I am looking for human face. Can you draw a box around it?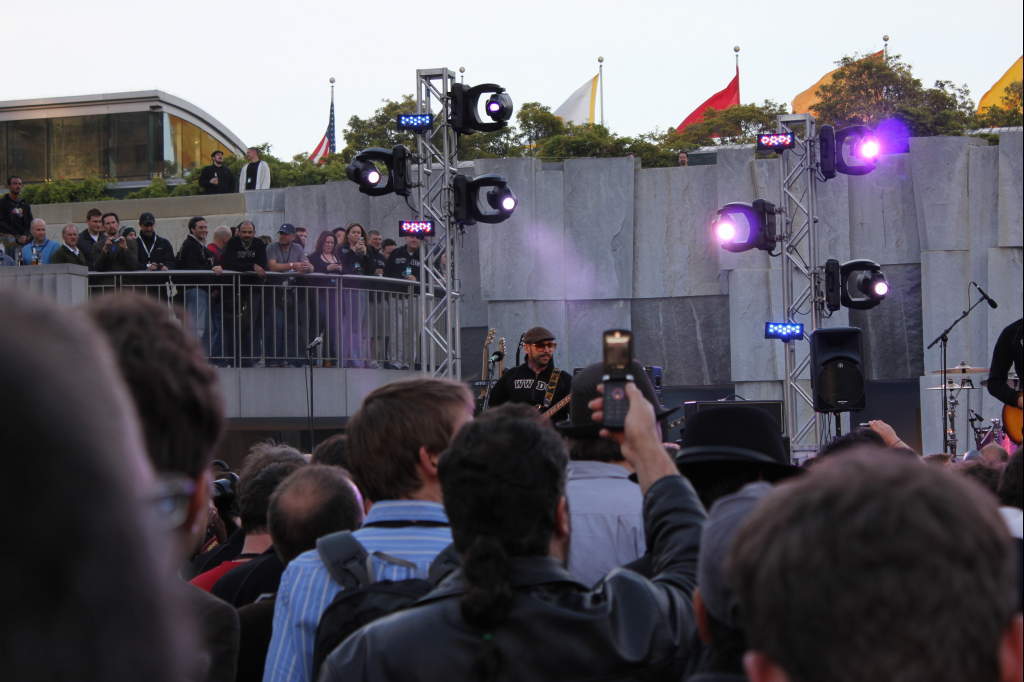
Sure, the bounding box is 349/226/362/242.
